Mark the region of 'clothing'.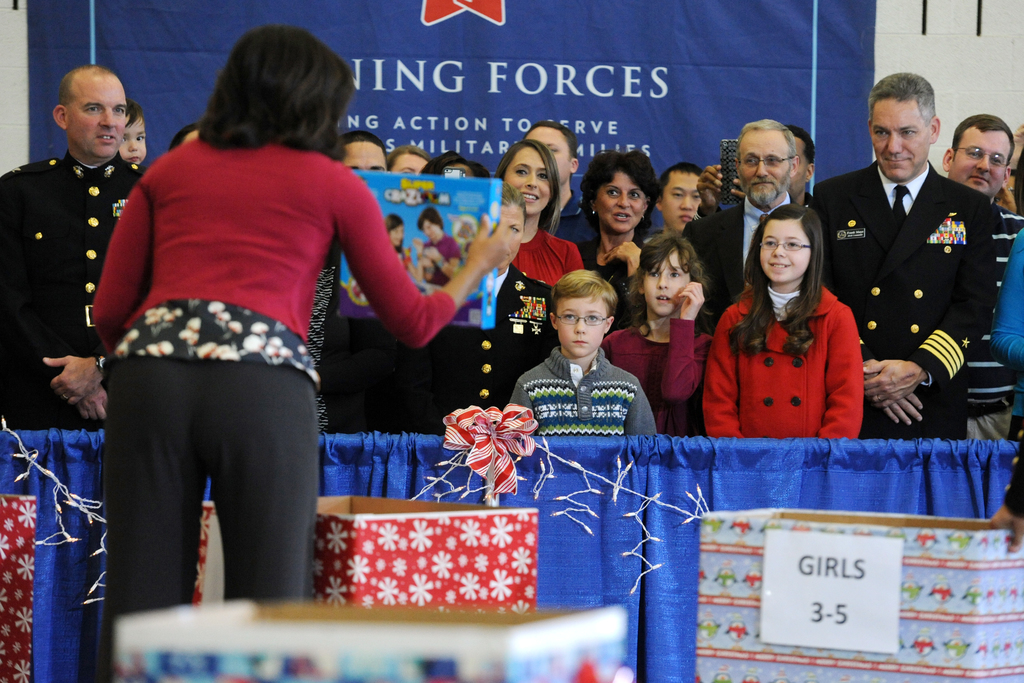
Region: 681,194,819,320.
